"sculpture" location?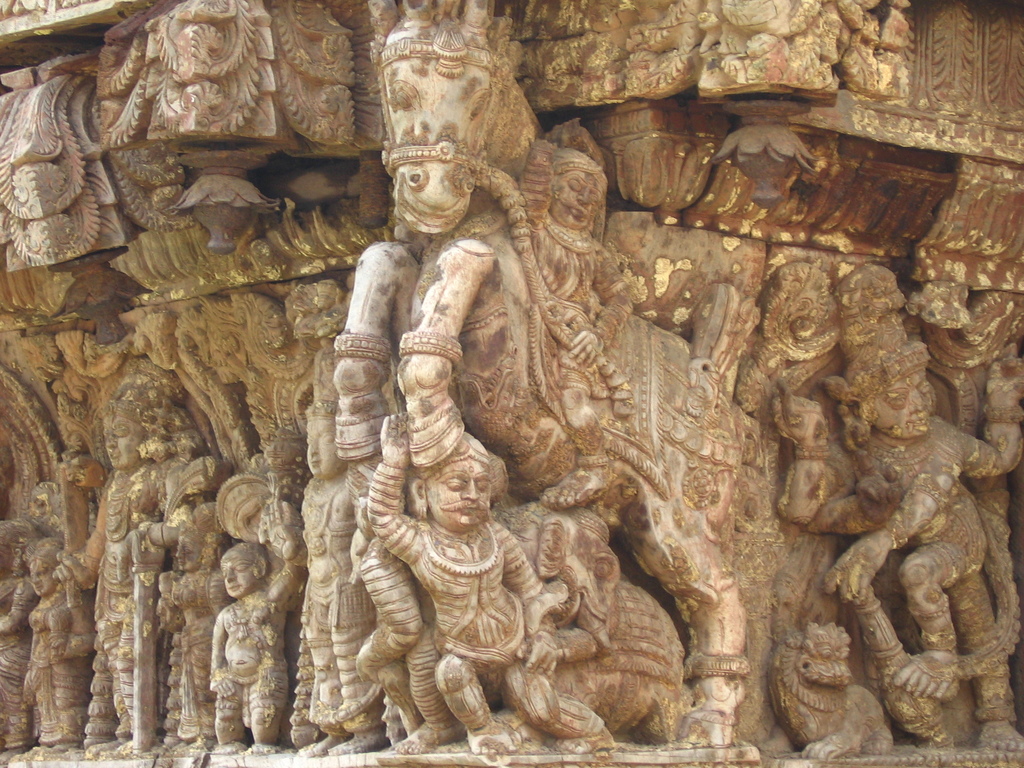
(x1=0, y1=514, x2=48, y2=762)
